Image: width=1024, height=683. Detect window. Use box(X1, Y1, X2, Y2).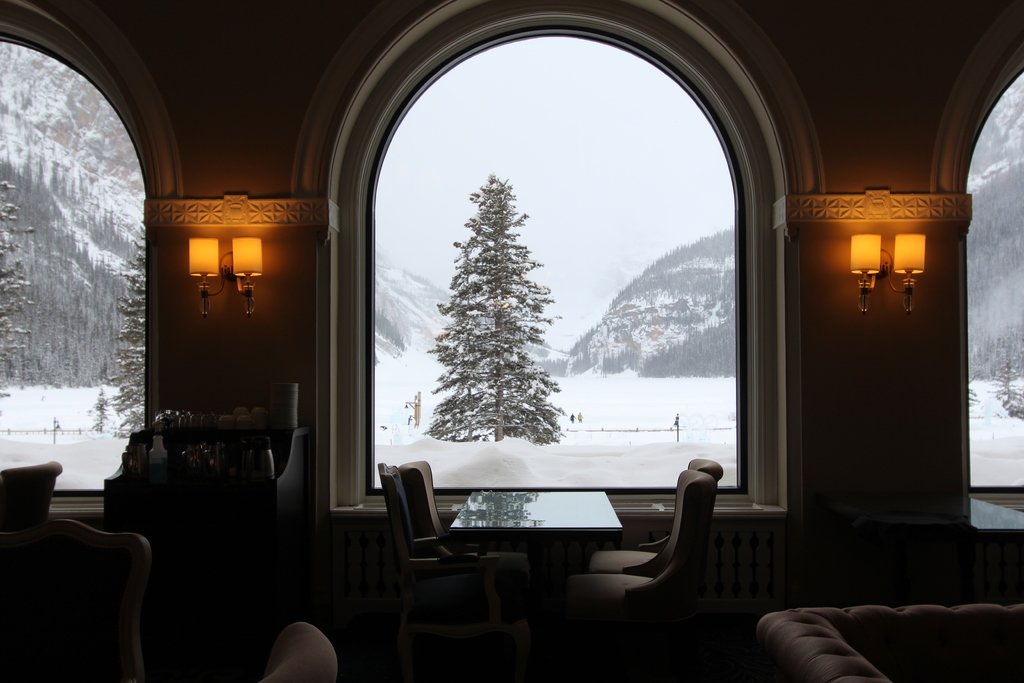
box(0, 33, 146, 485).
